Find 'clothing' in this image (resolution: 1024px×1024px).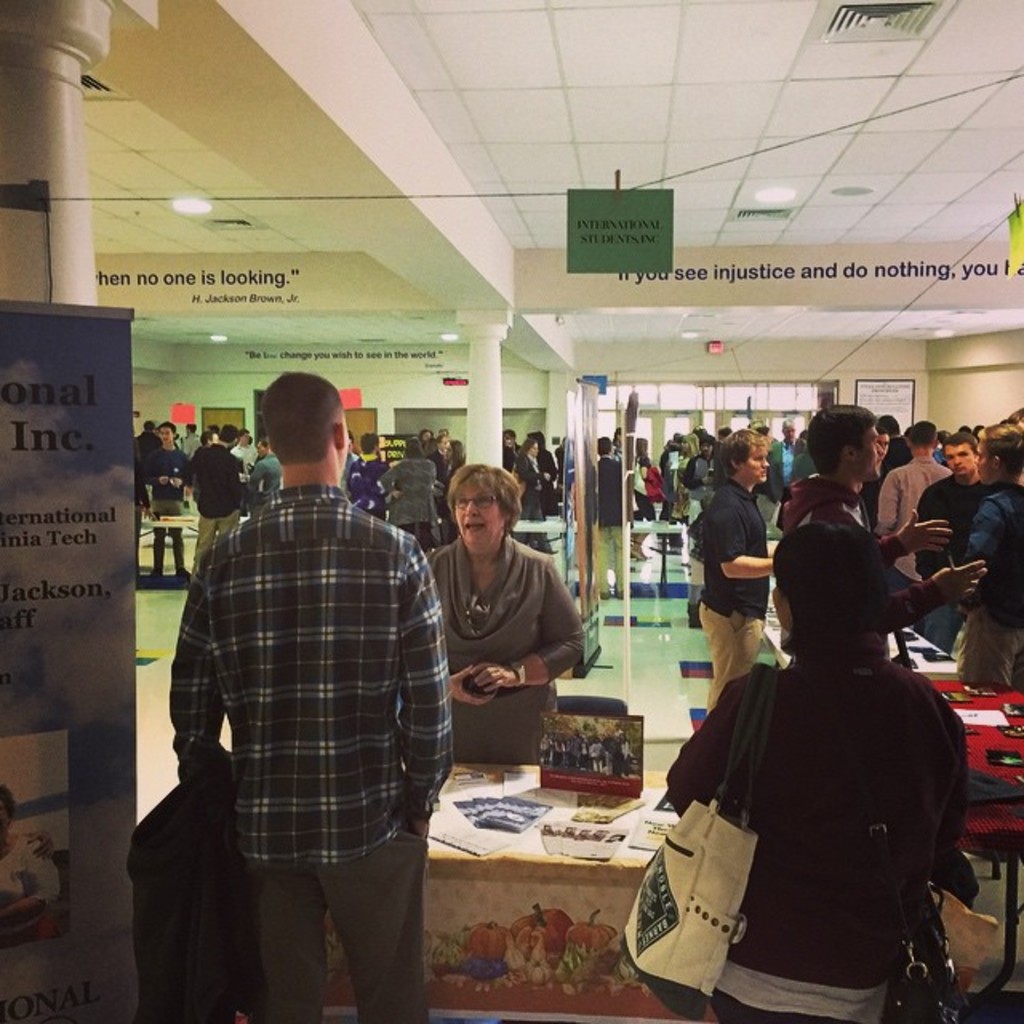
(x1=418, y1=539, x2=590, y2=762).
